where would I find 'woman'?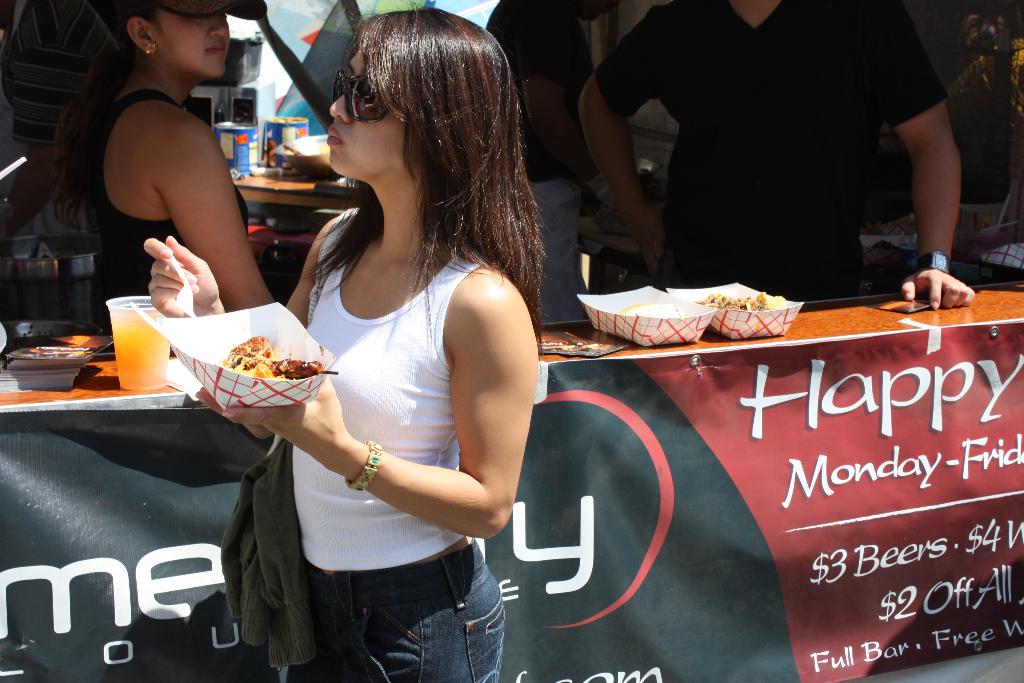
At <region>42, 0, 273, 341</region>.
